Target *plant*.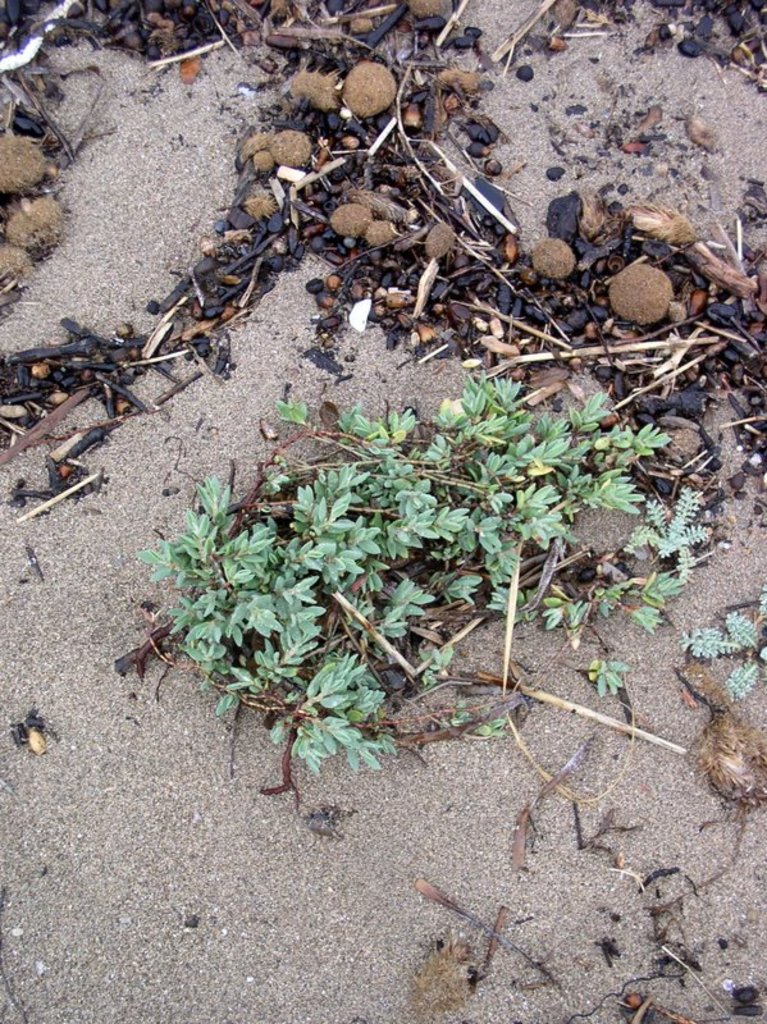
Target region: bbox(620, 481, 713, 588).
